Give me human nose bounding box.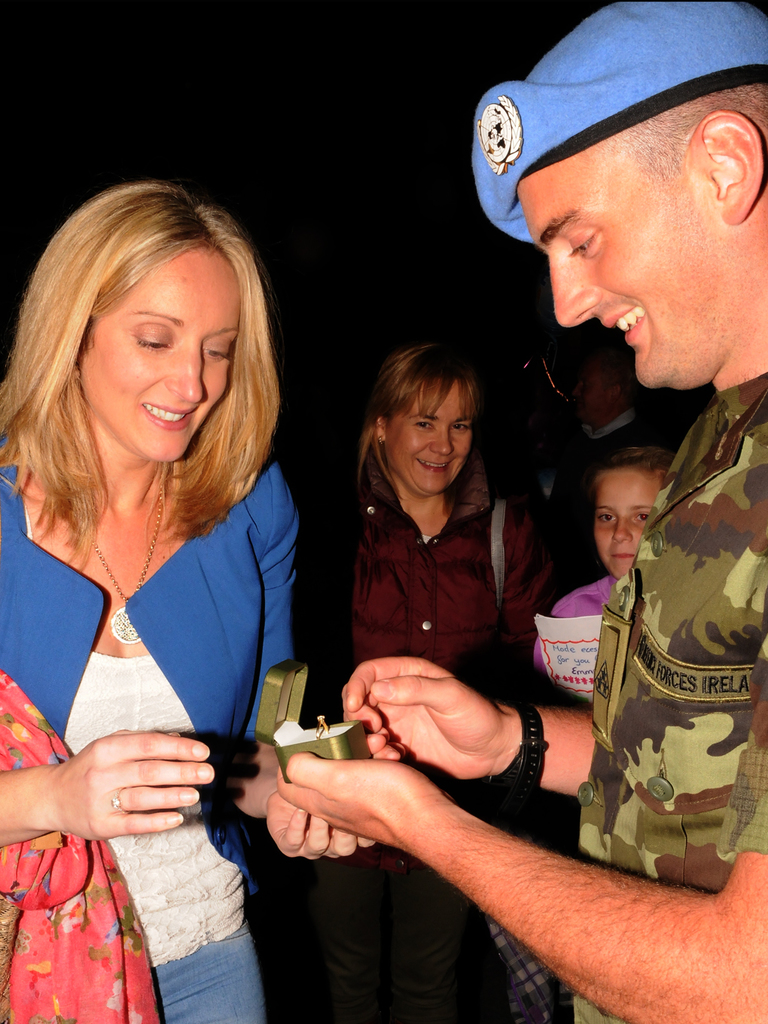
left=611, top=513, right=631, bottom=543.
